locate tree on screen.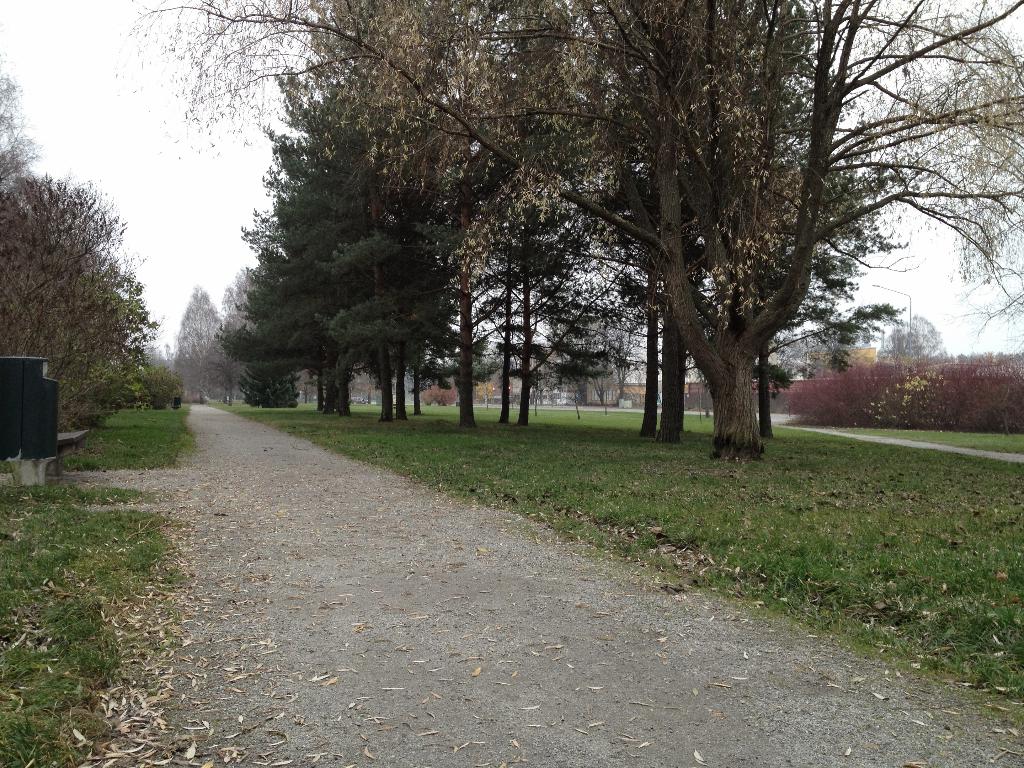
On screen at bbox(189, 4, 974, 472).
